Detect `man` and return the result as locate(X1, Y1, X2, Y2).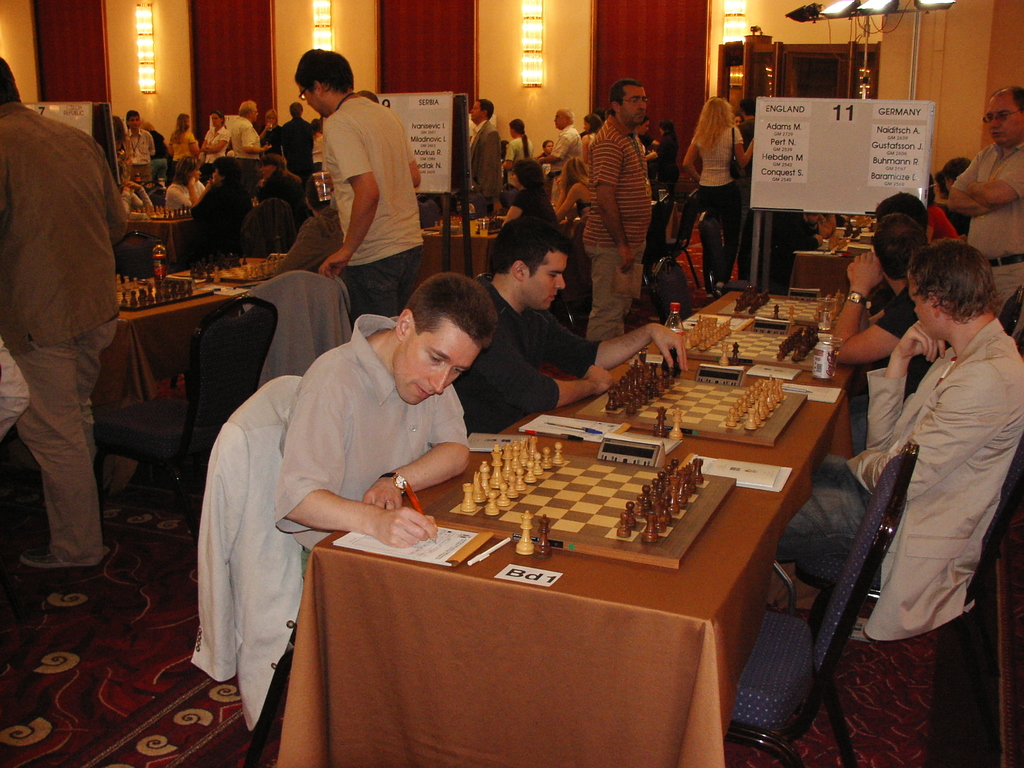
locate(532, 108, 586, 212).
